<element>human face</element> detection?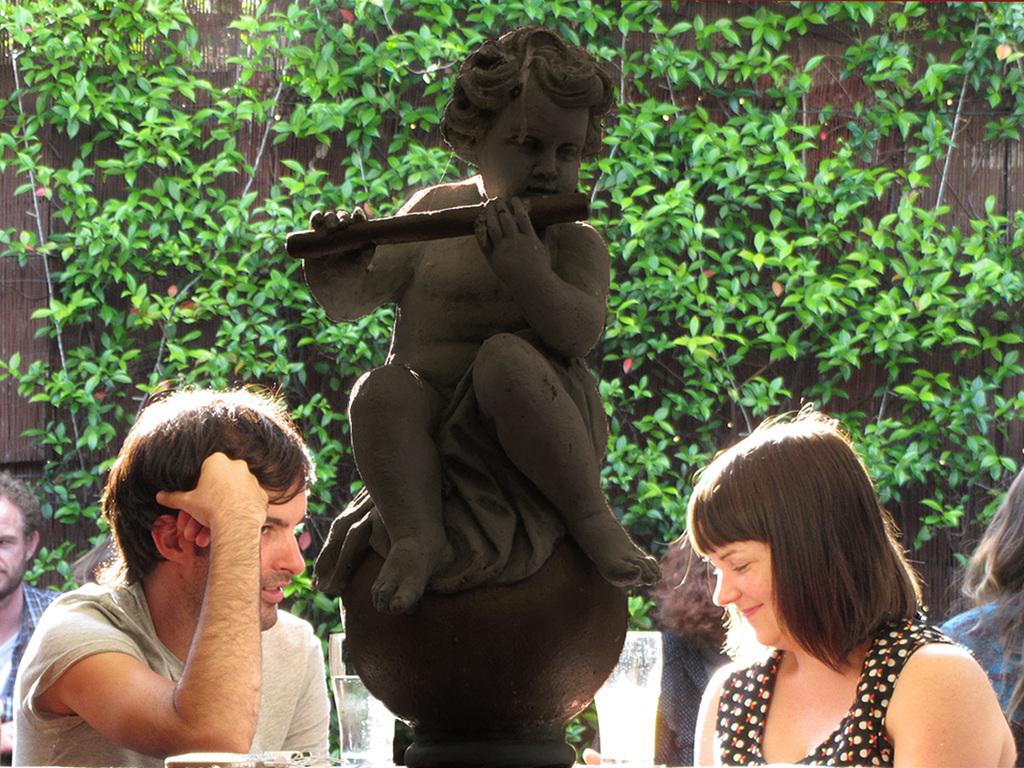
locate(701, 528, 798, 654)
